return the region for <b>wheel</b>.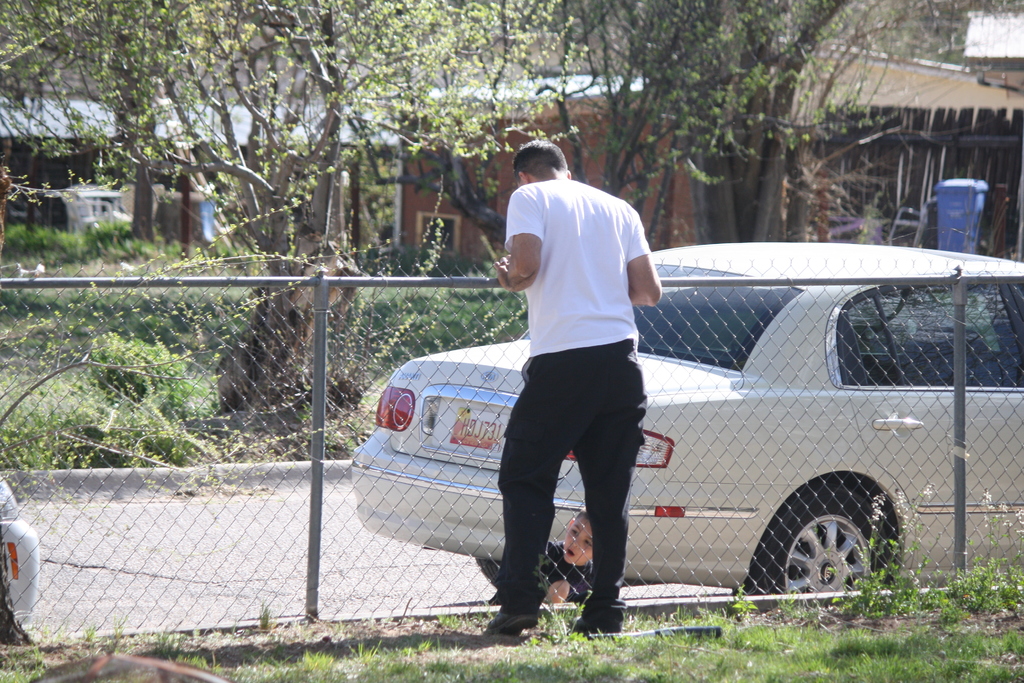
756/478/902/603.
